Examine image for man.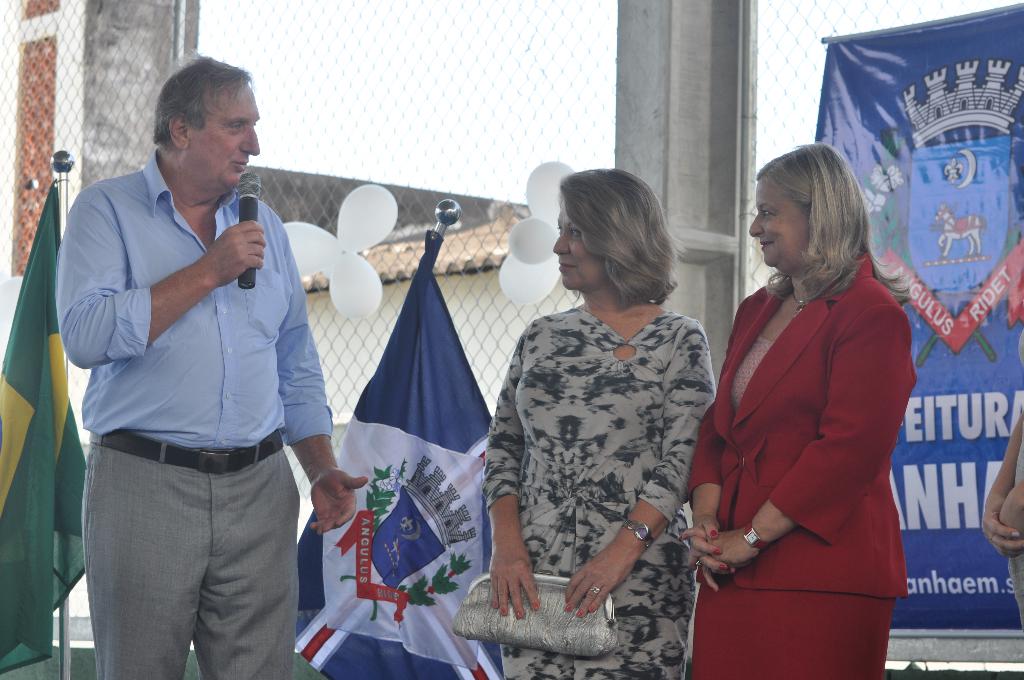
Examination result: {"x1": 61, "y1": 51, "x2": 364, "y2": 679}.
